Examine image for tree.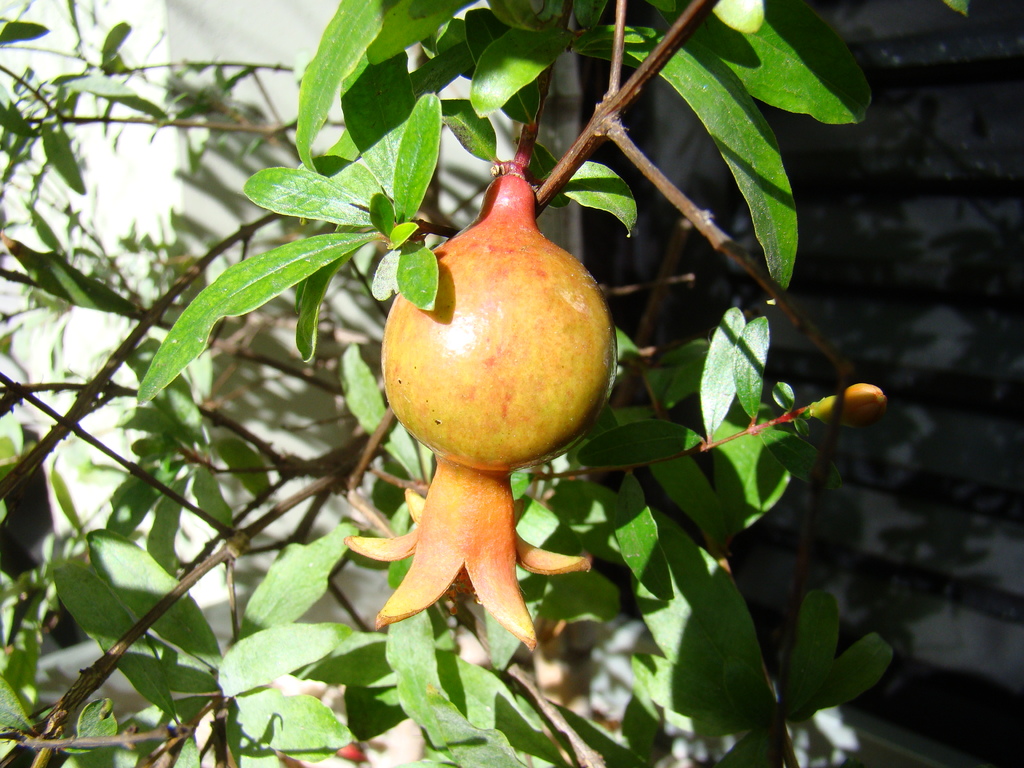
Examination result: bbox=(0, 0, 1020, 767).
